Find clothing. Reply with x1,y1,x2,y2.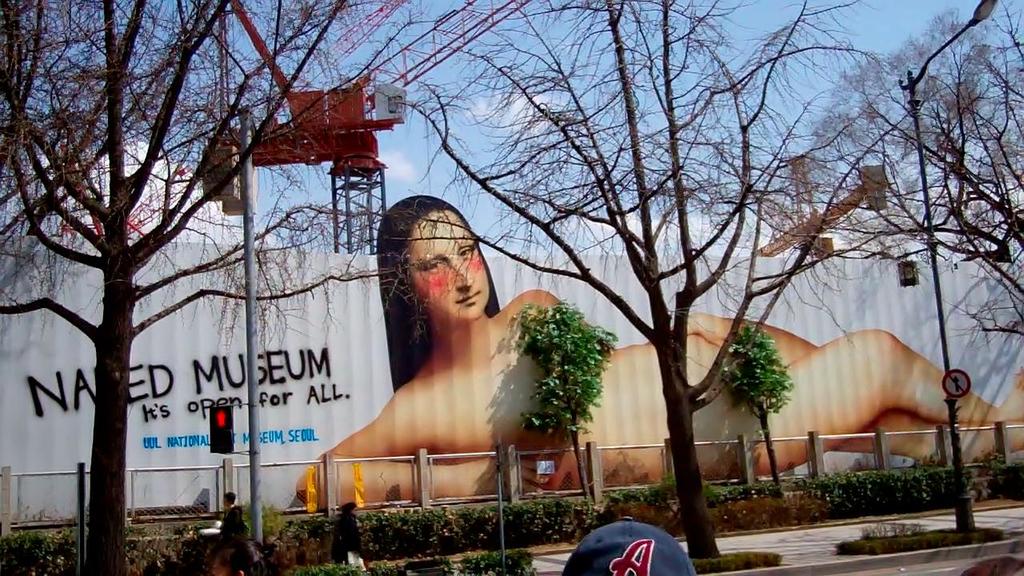
557,514,703,575.
